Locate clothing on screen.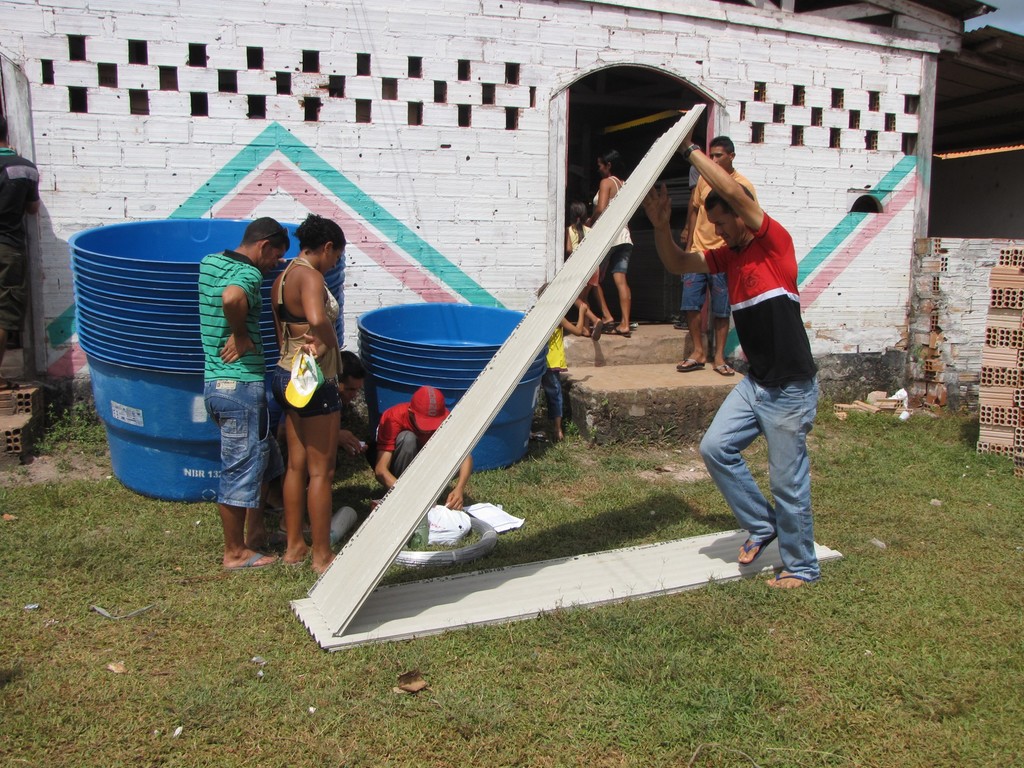
On screen at <box>591,172,634,274</box>.
